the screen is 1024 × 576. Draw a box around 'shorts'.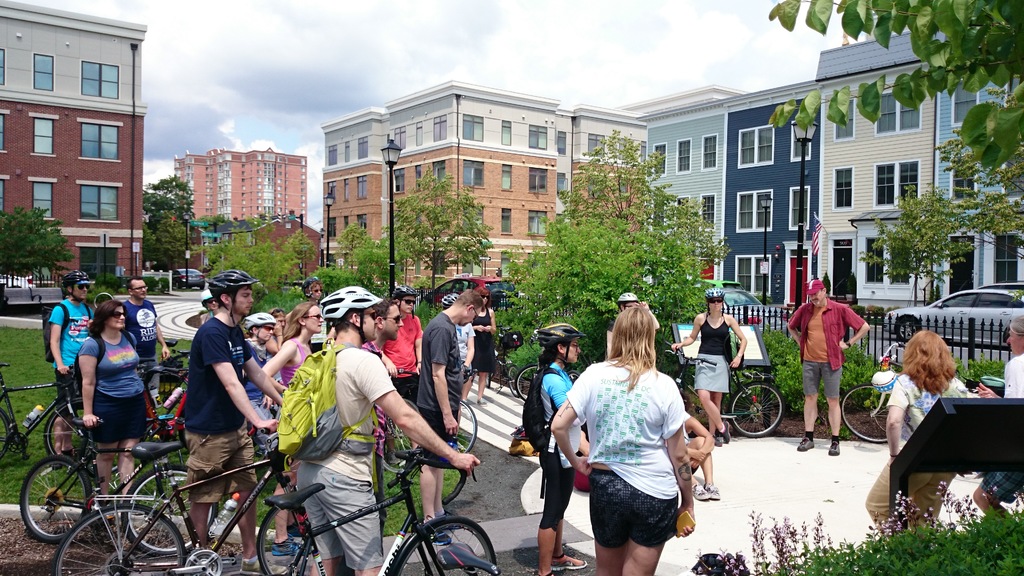
left=585, top=483, right=685, bottom=545.
